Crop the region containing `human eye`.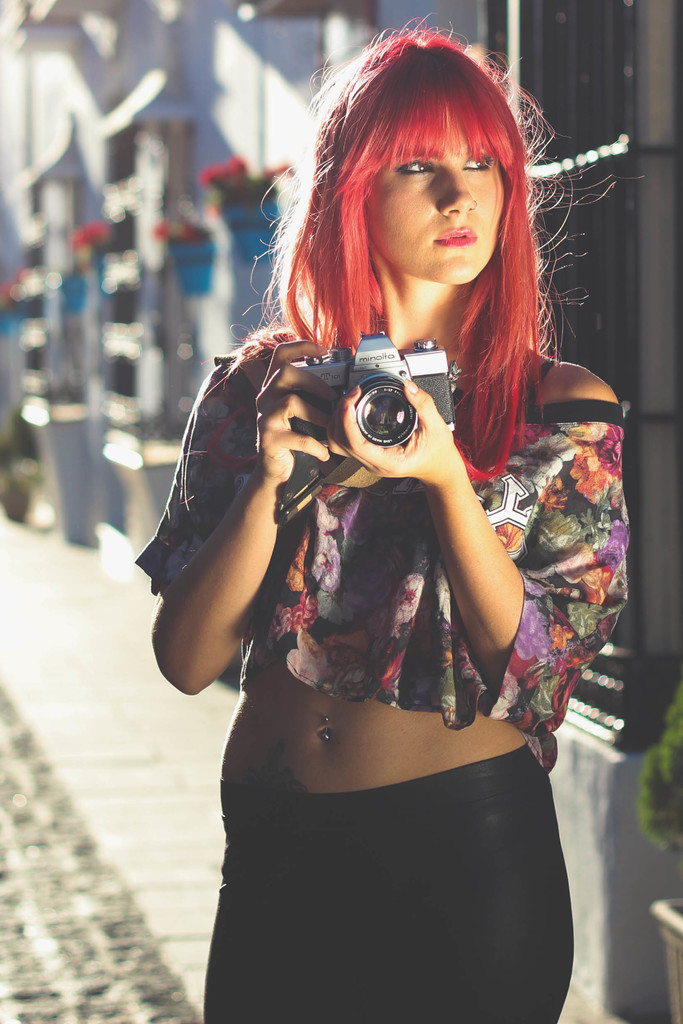
Crop region: bbox=(460, 147, 495, 175).
